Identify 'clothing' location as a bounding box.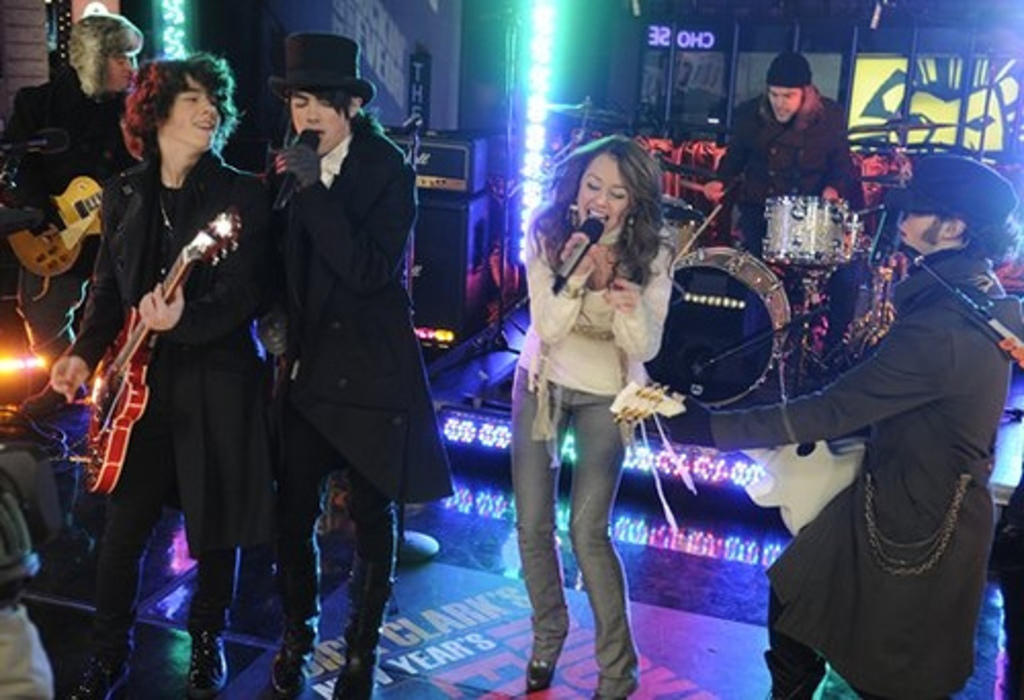
box=[702, 246, 1022, 698].
